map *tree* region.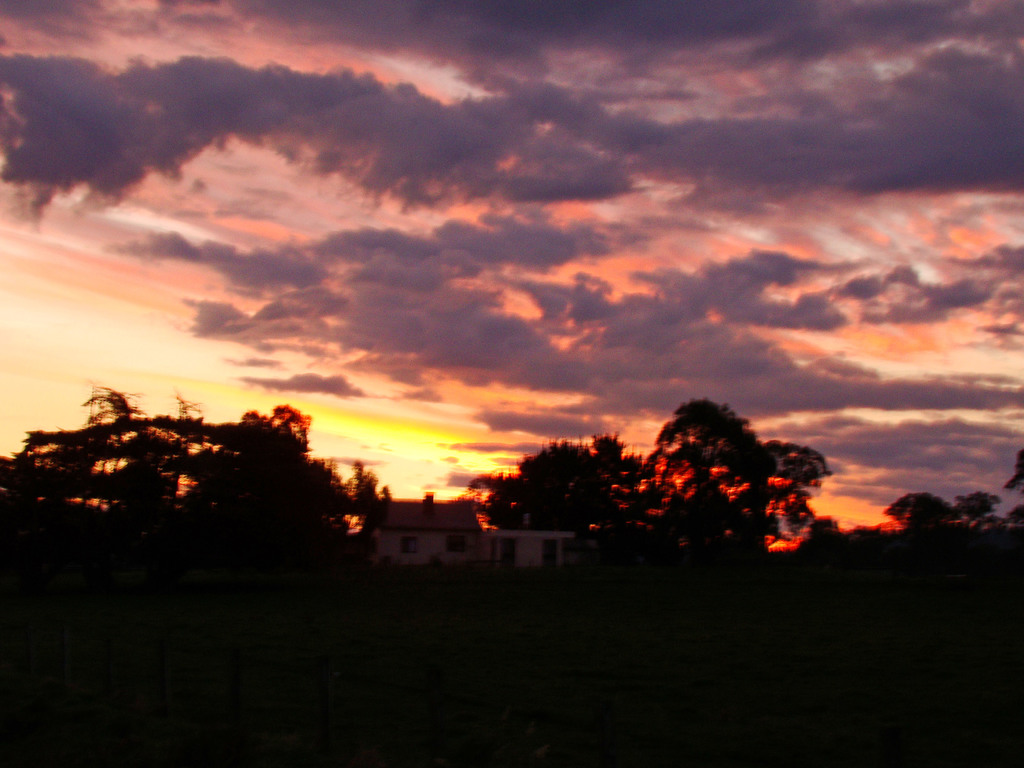
Mapped to <bbox>959, 491, 999, 534</bbox>.
